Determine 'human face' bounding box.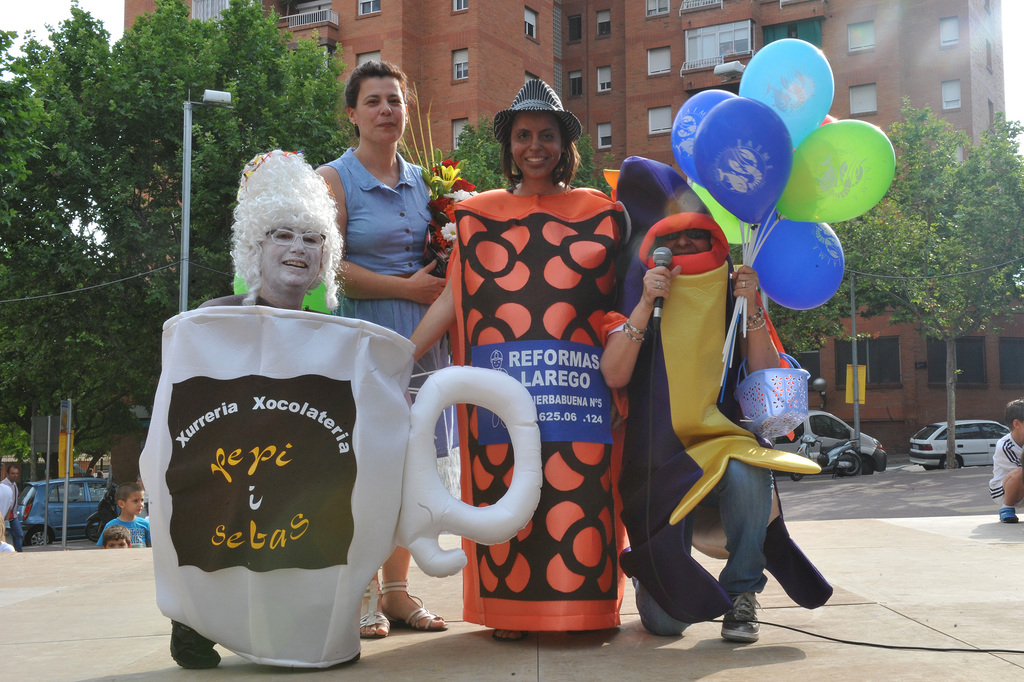
Determined: <bbox>511, 116, 562, 179</bbox>.
